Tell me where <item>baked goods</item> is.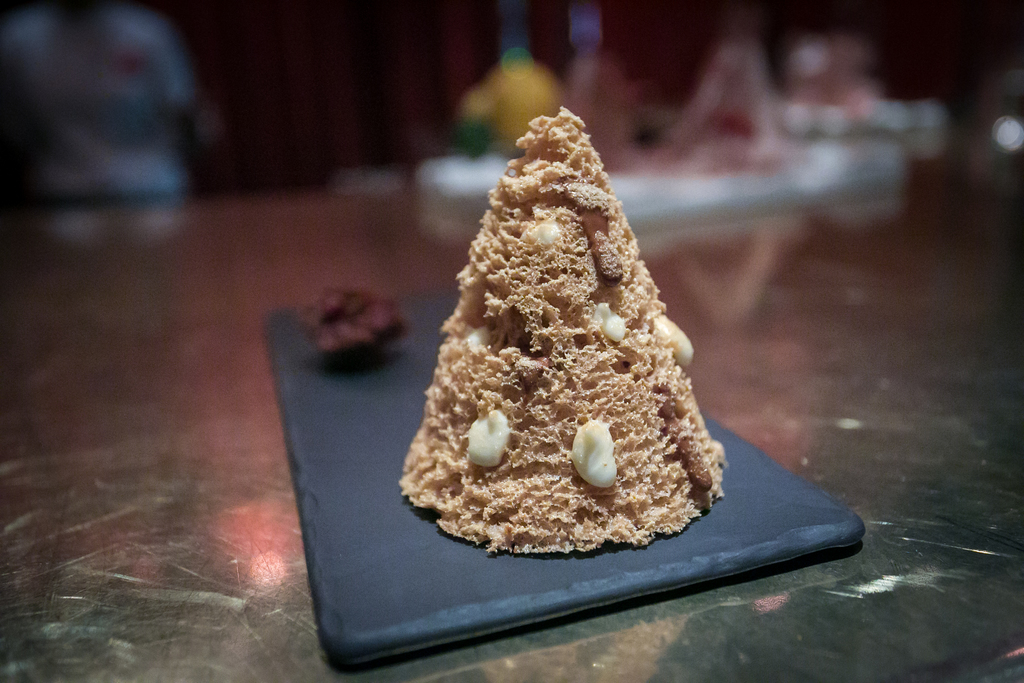
<item>baked goods</item> is at x1=394 y1=106 x2=740 y2=553.
